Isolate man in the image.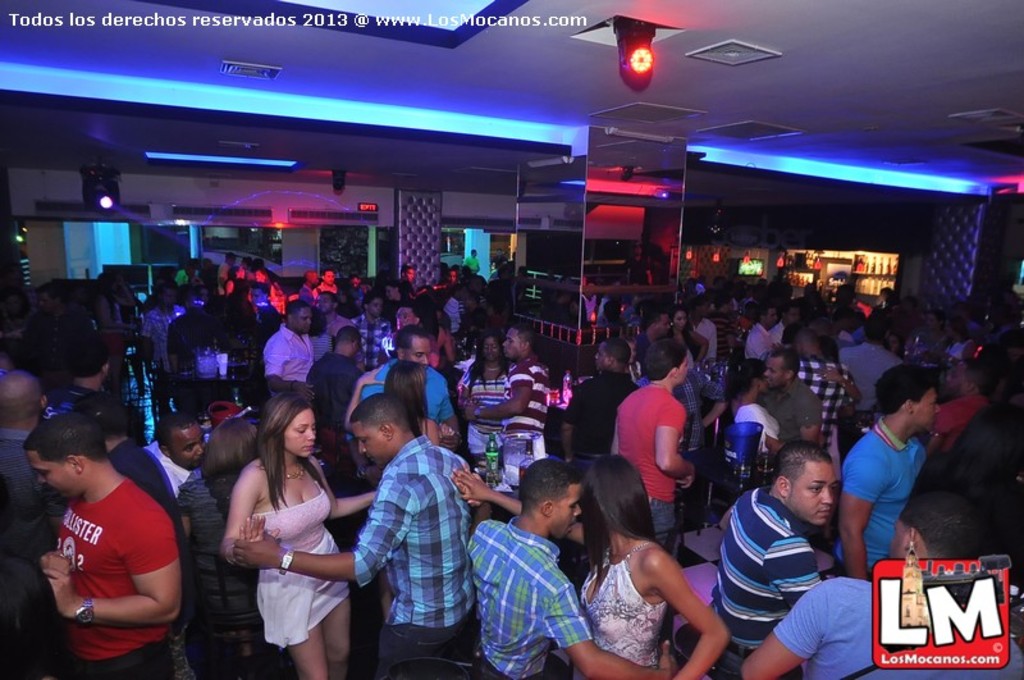
Isolated region: pyautogui.locateOnScreen(257, 295, 320, 385).
